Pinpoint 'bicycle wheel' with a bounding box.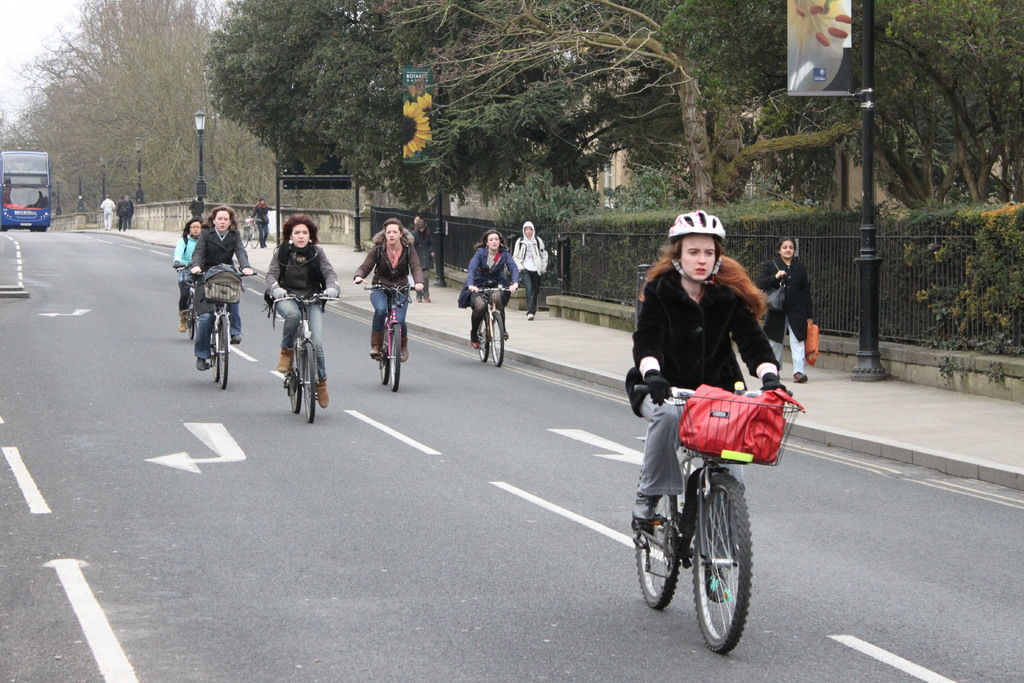
detection(210, 328, 216, 383).
